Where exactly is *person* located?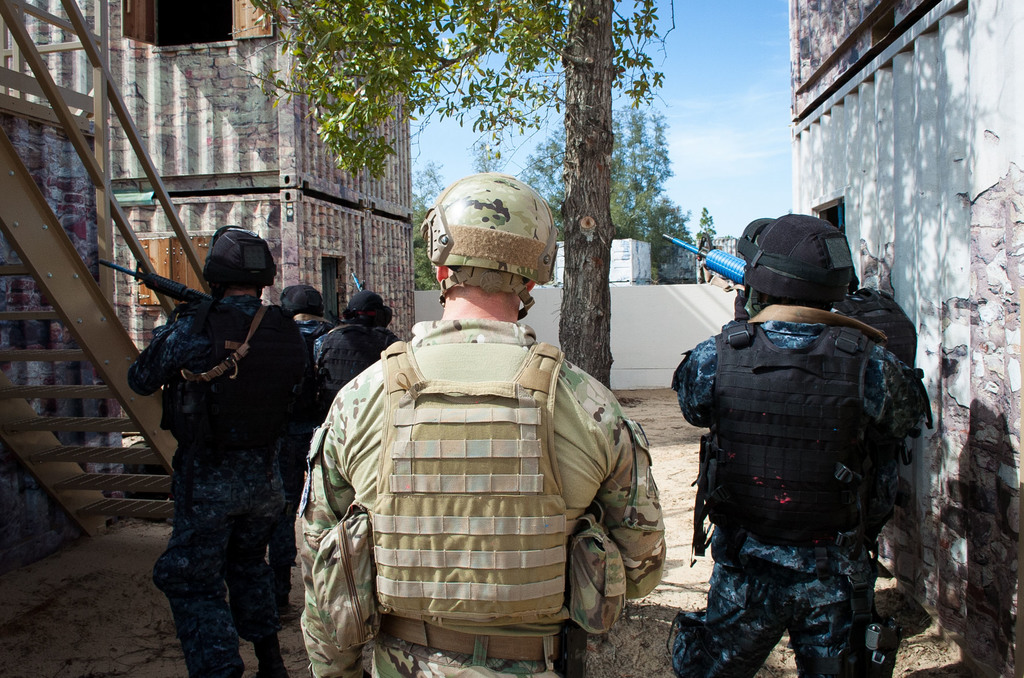
Its bounding box is <box>125,222,306,677</box>.
